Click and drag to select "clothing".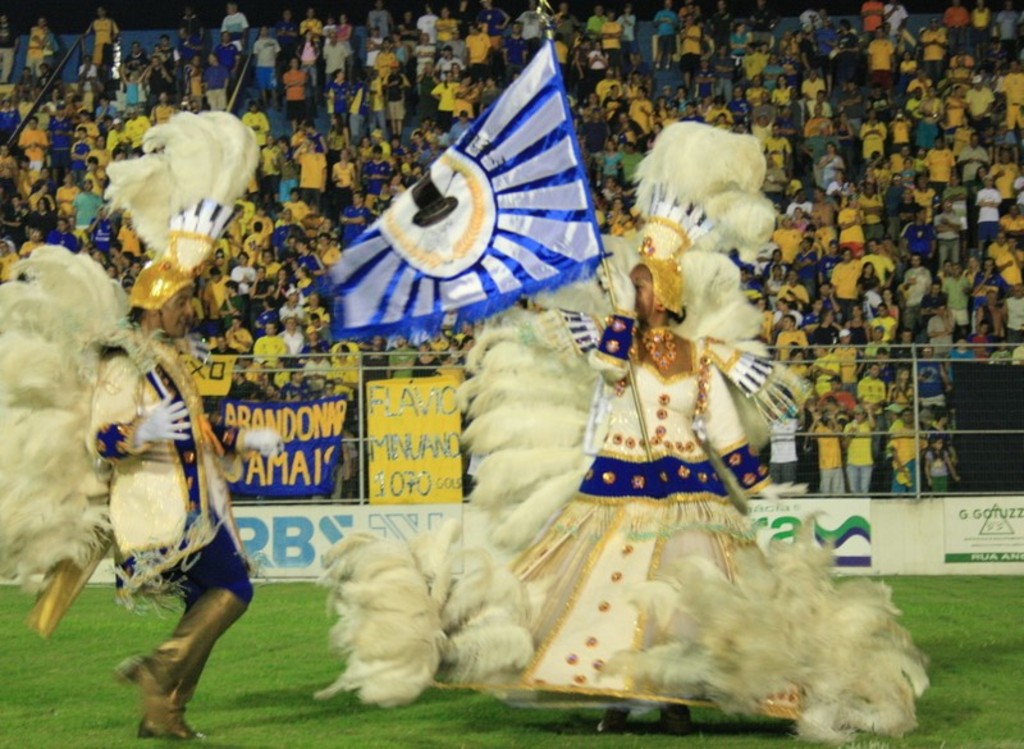
Selection: [left=840, top=414, right=882, bottom=495].
